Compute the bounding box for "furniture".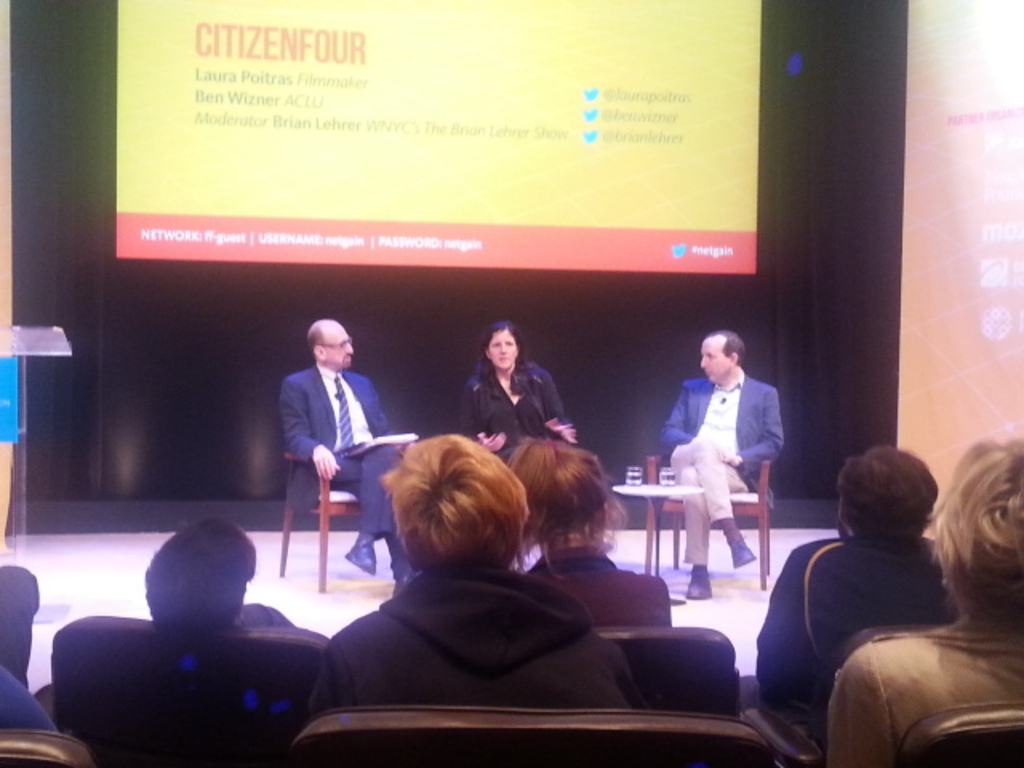
region(277, 437, 411, 597).
